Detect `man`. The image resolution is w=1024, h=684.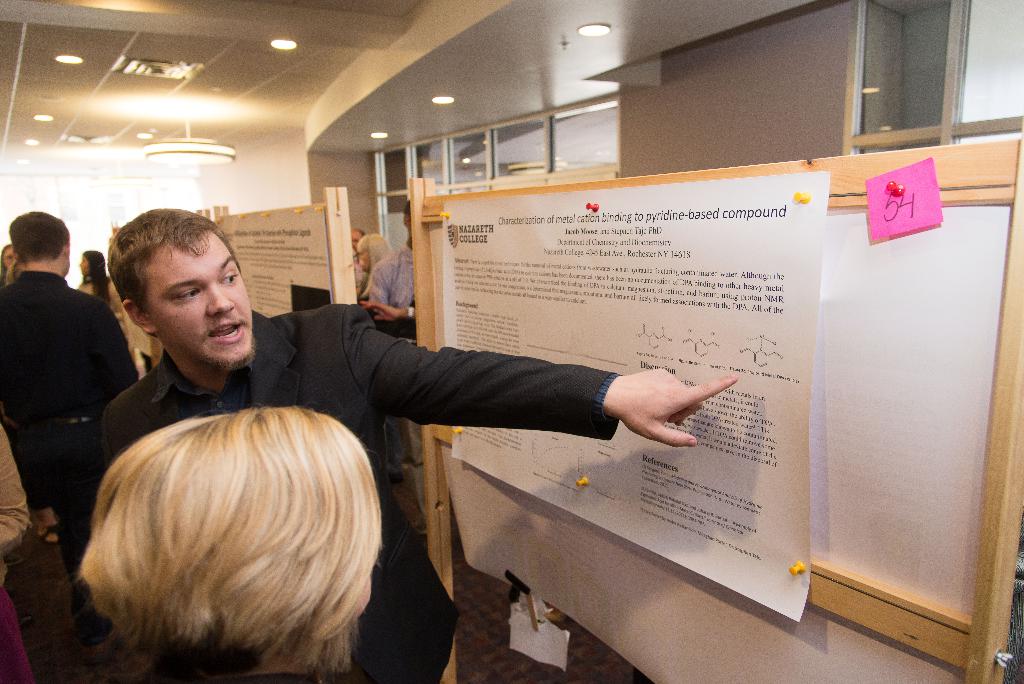
(0, 209, 136, 639).
